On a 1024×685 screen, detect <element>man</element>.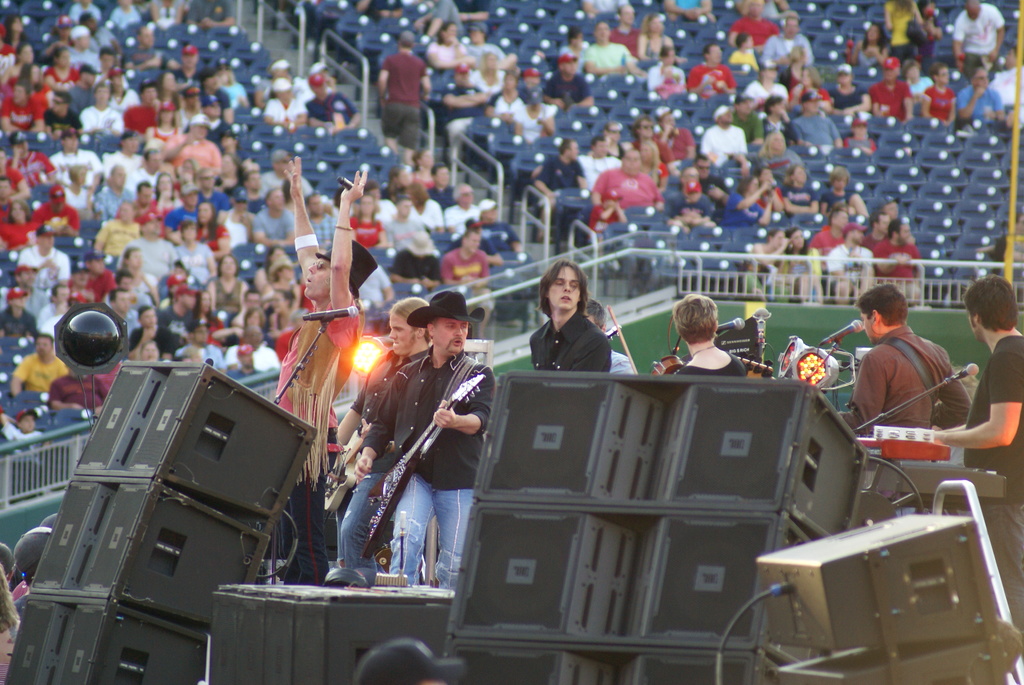
bbox=[354, 291, 496, 591].
